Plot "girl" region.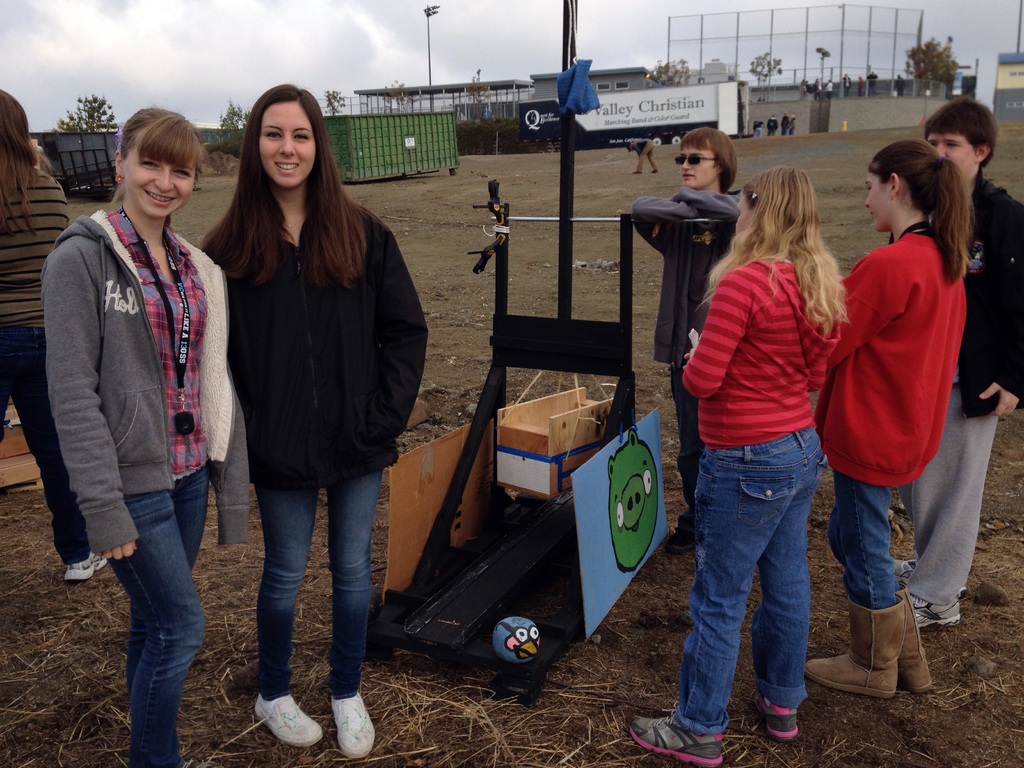
Plotted at 803/138/980/694.
